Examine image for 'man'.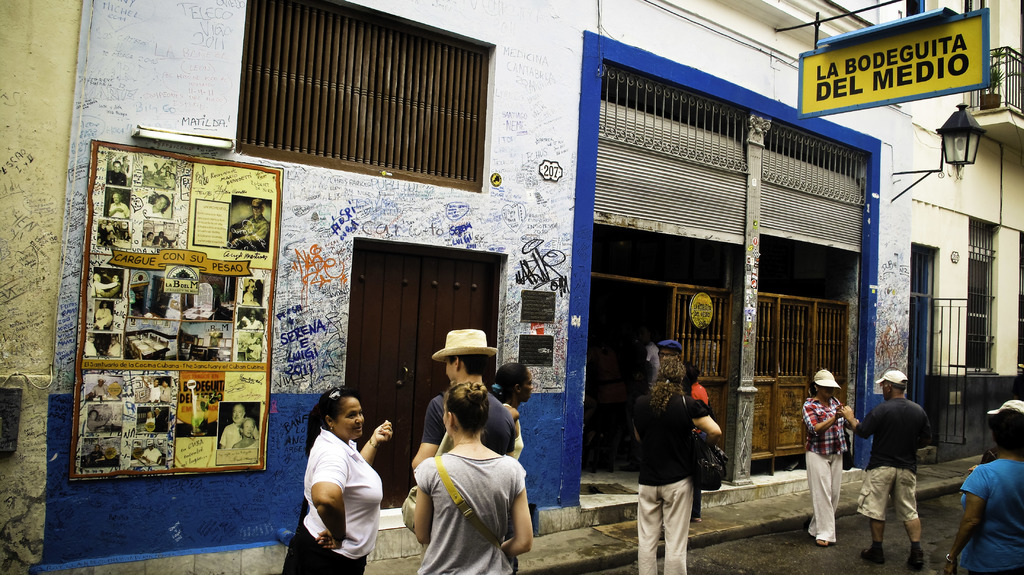
Examination result: pyautogui.locateOnScreen(93, 273, 122, 298).
